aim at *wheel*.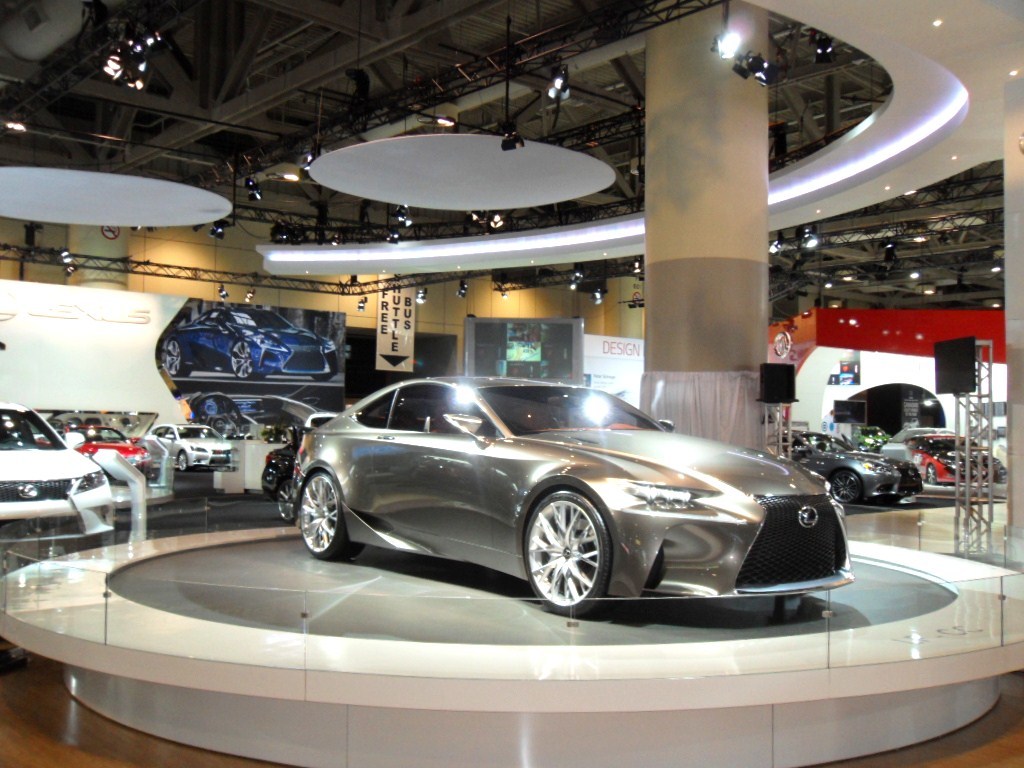
Aimed at left=230, top=341, right=269, bottom=373.
